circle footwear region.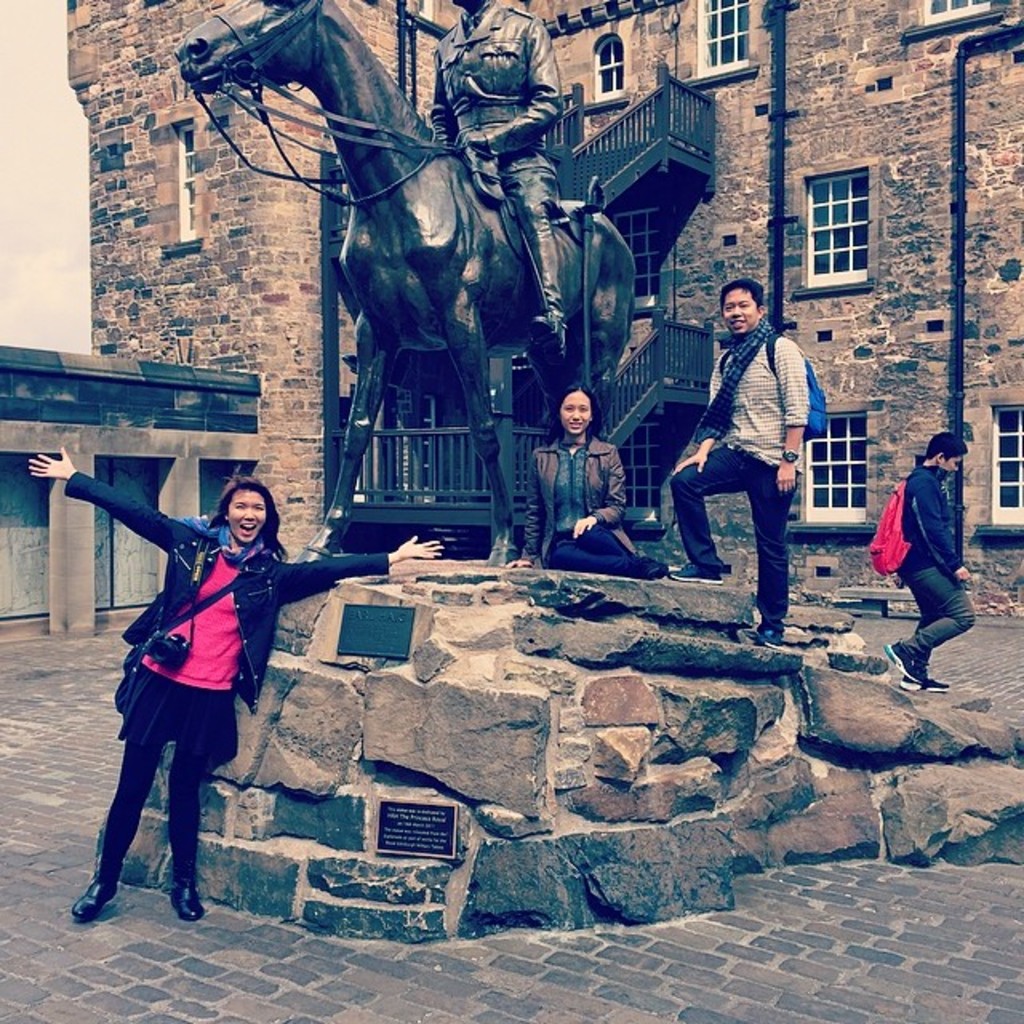
Region: 901/675/947/693.
